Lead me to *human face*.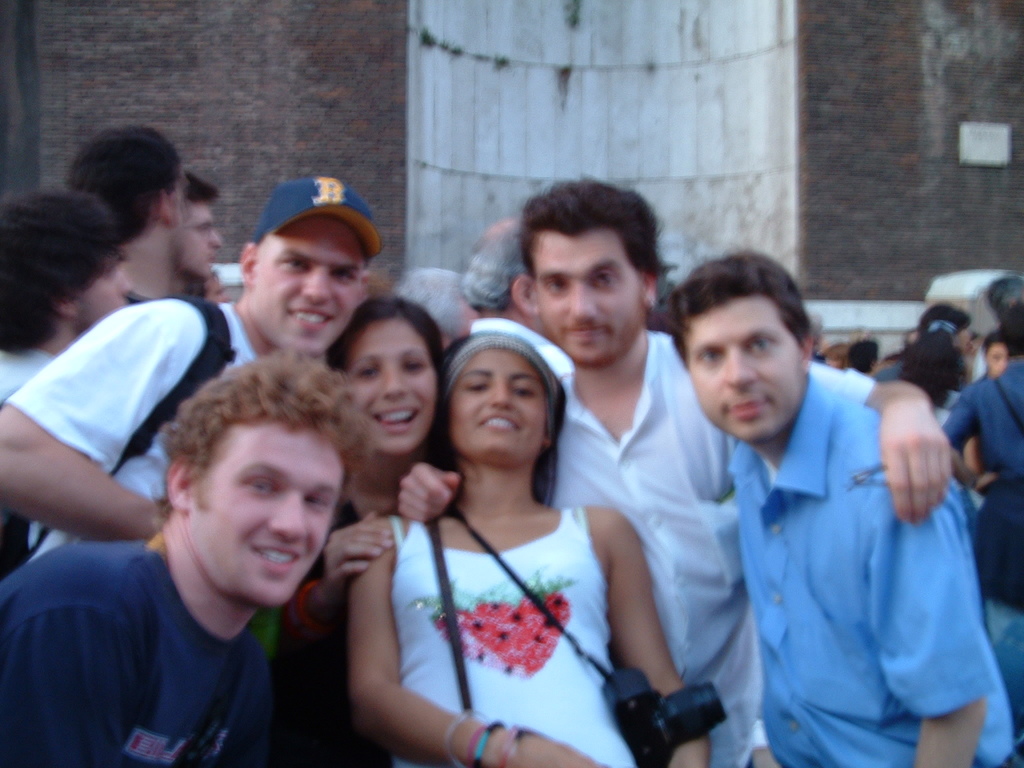
Lead to rect(170, 175, 186, 250).
